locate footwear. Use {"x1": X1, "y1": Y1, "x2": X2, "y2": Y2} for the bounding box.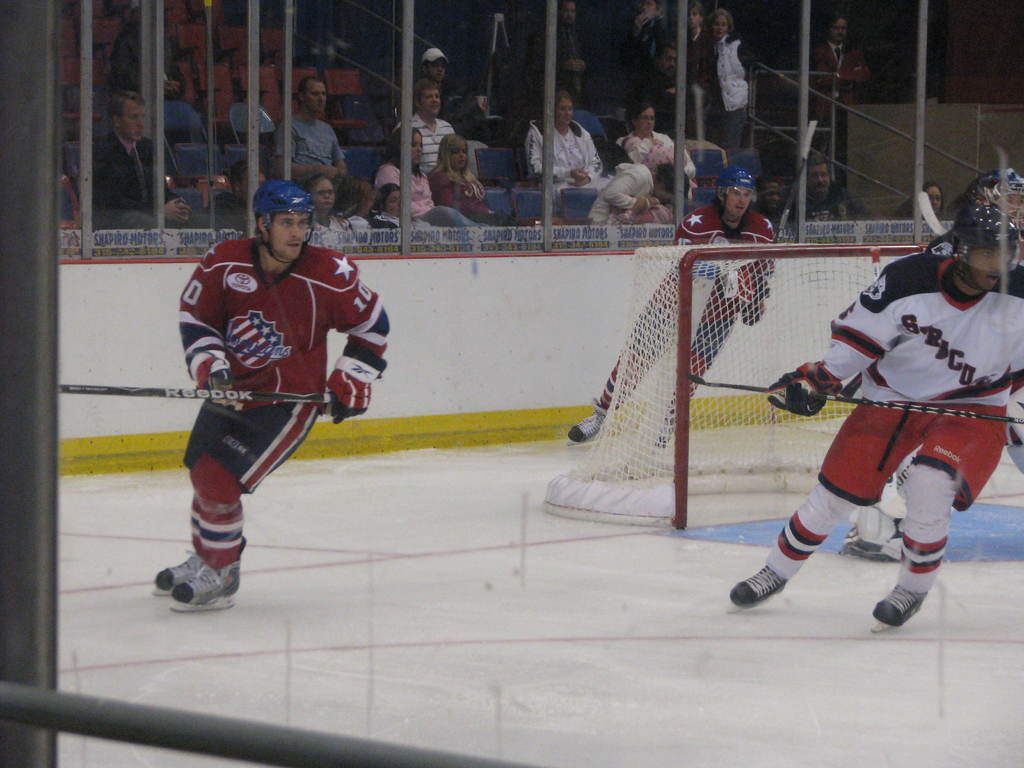
{"x1": 656, "y1": 415, "x2": 675, "y2": 444}.
